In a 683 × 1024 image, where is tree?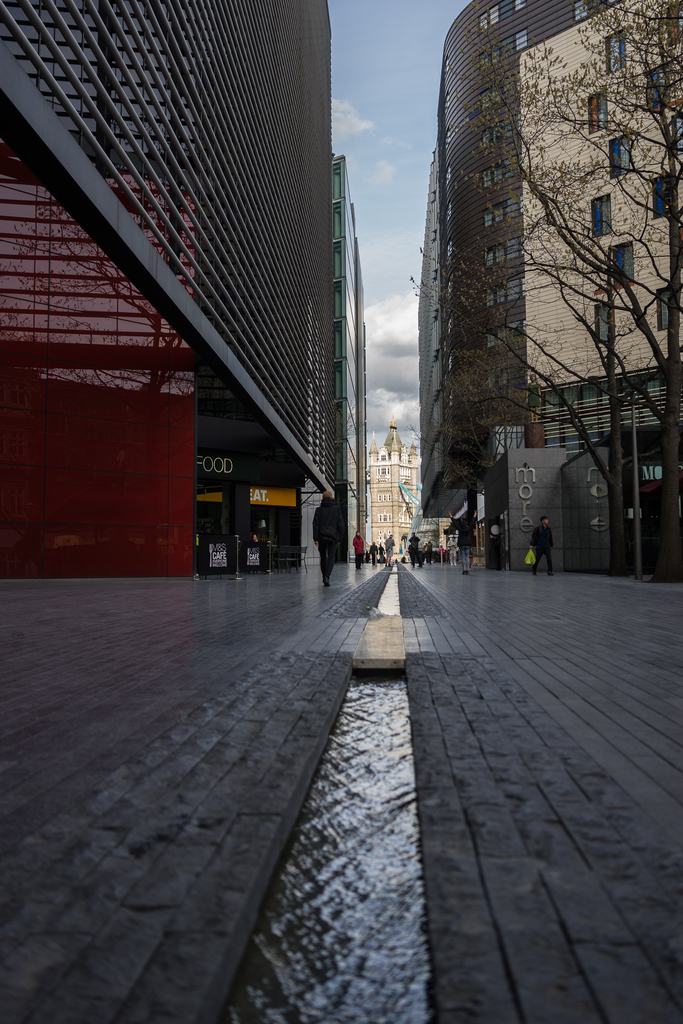
box=[449, 0, 682, 583].
